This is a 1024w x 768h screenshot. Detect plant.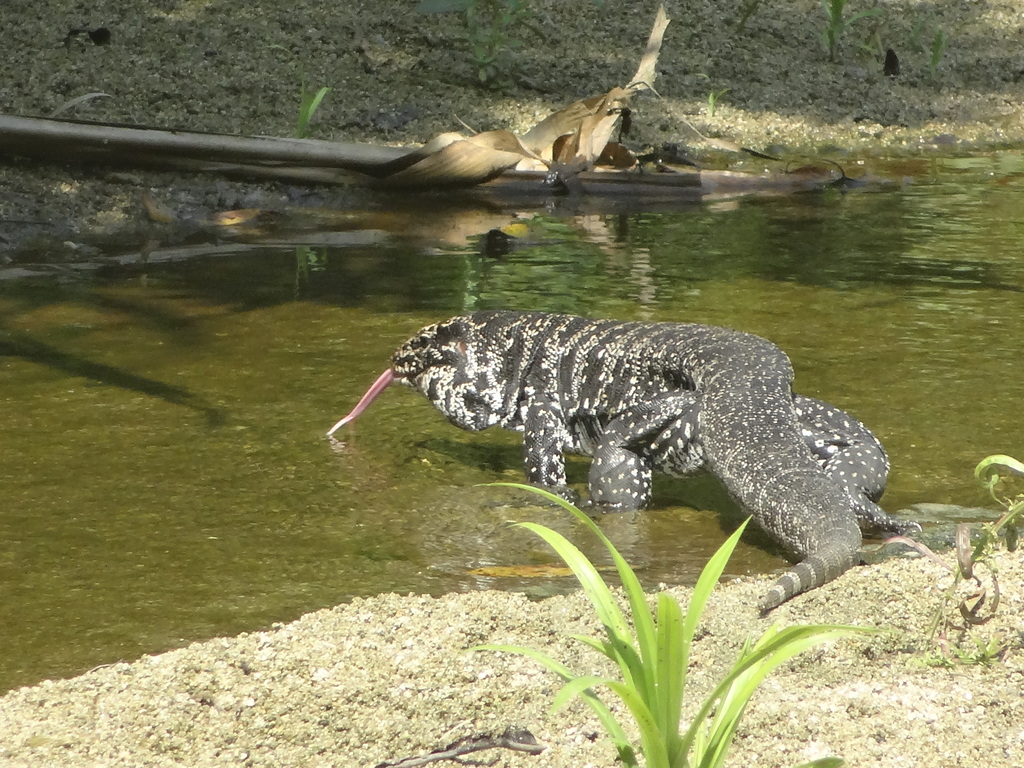
crop(881, 445, 1023, 675).
